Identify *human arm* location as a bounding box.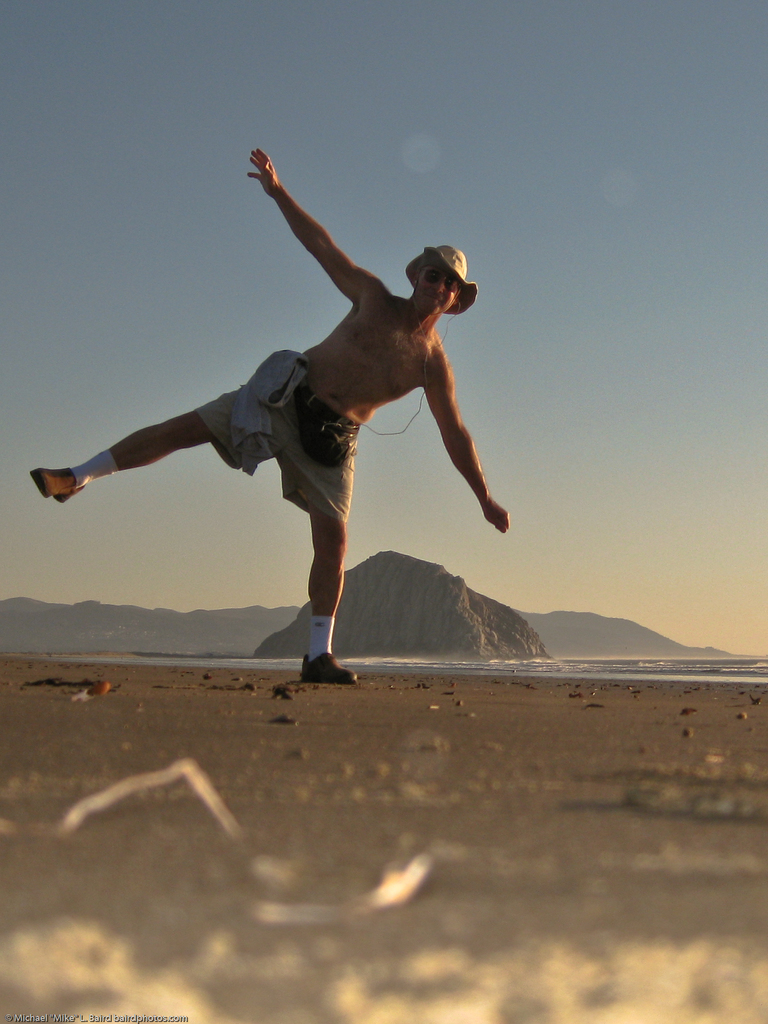
413:349:508:538.
